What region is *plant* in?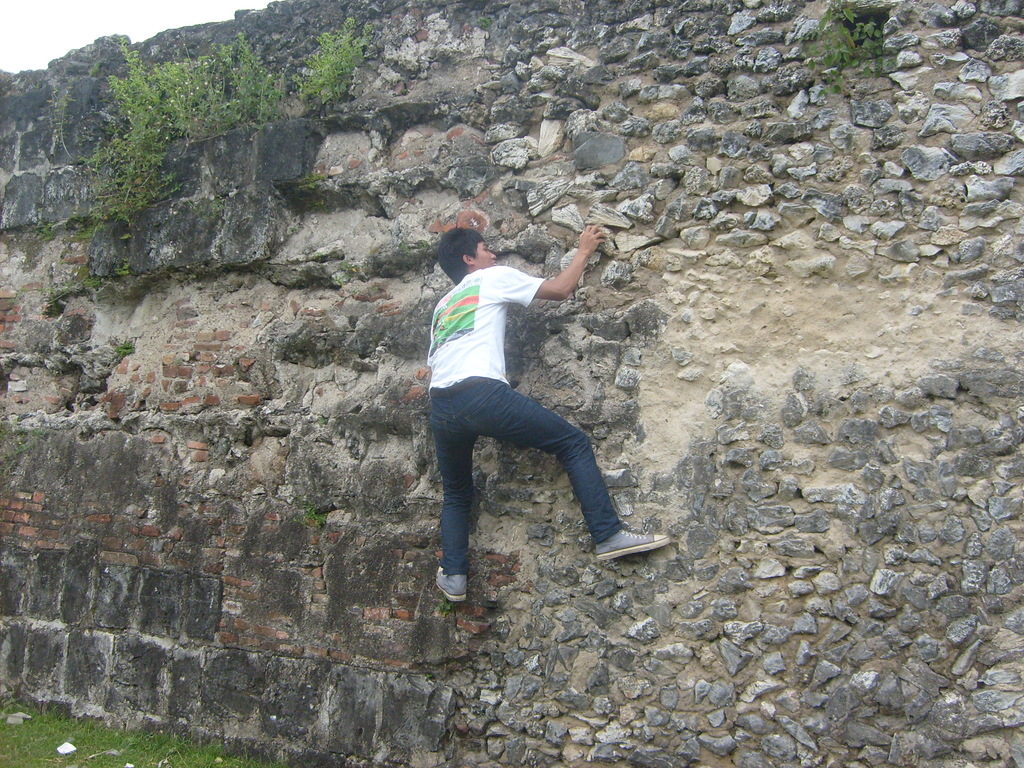
<region>783, 0, 906, 90</region>.
